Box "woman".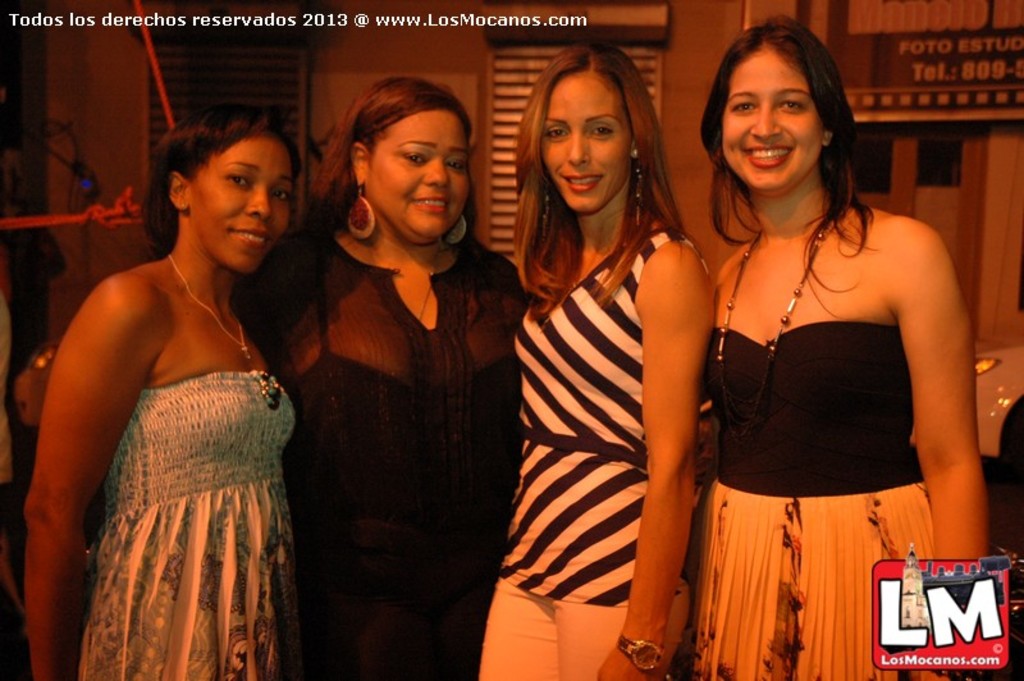
crop(476, 42, 718, 680).
